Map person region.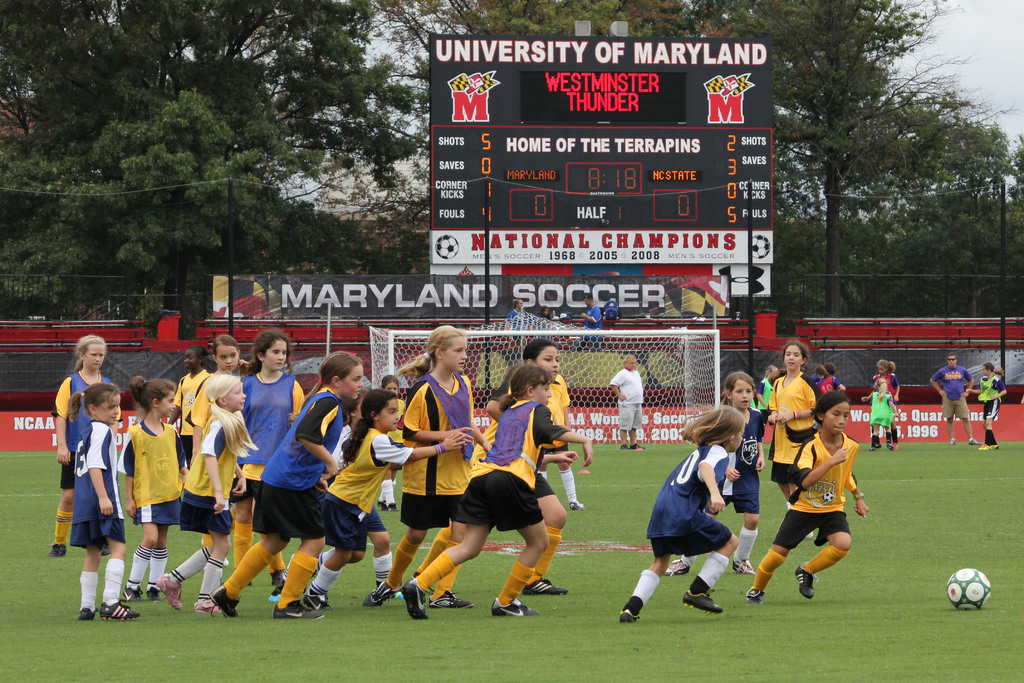
Mapped to <box>744,395,869,607</box>.
